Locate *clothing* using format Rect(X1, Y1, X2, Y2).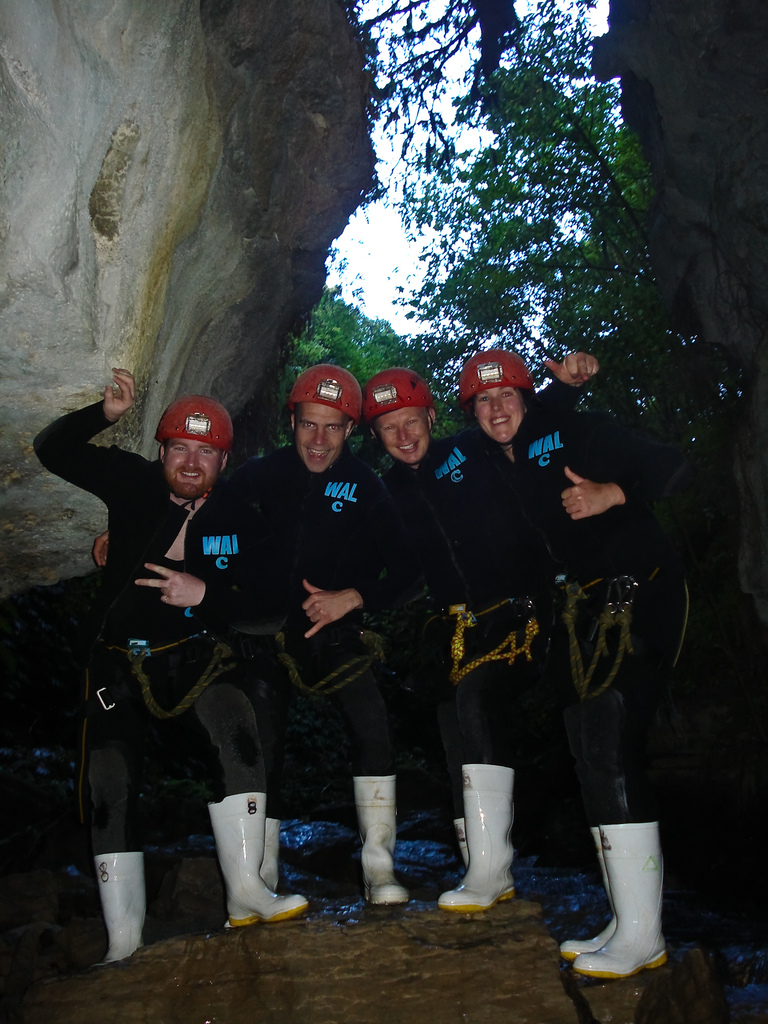
Rect(65, 396, 273, 892).
